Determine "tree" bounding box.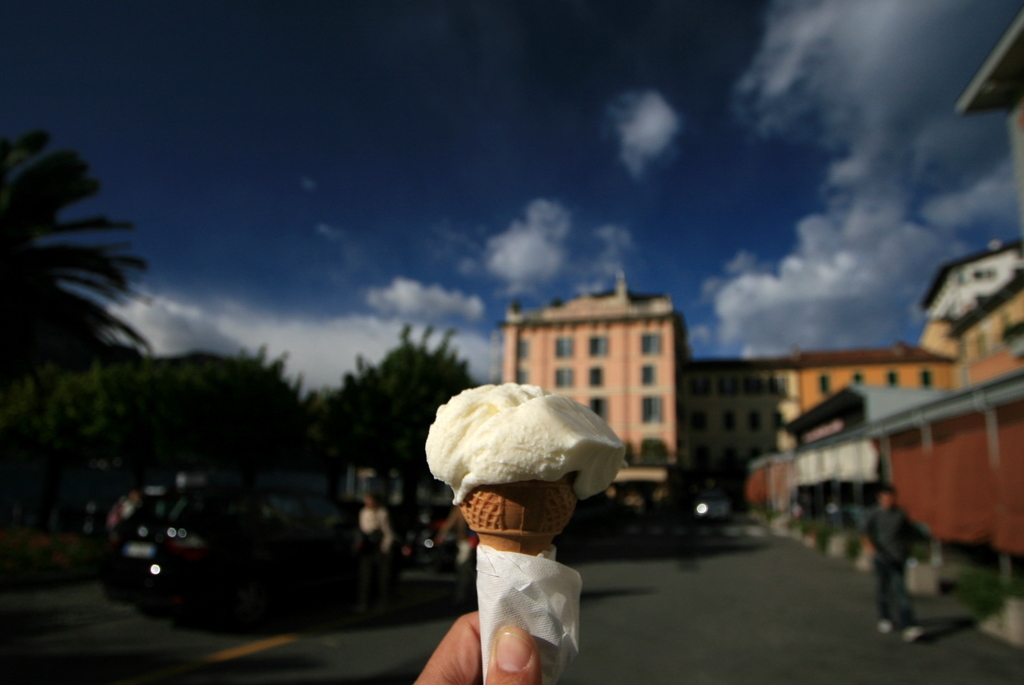
Determined: [10, 126, 145, 415].
